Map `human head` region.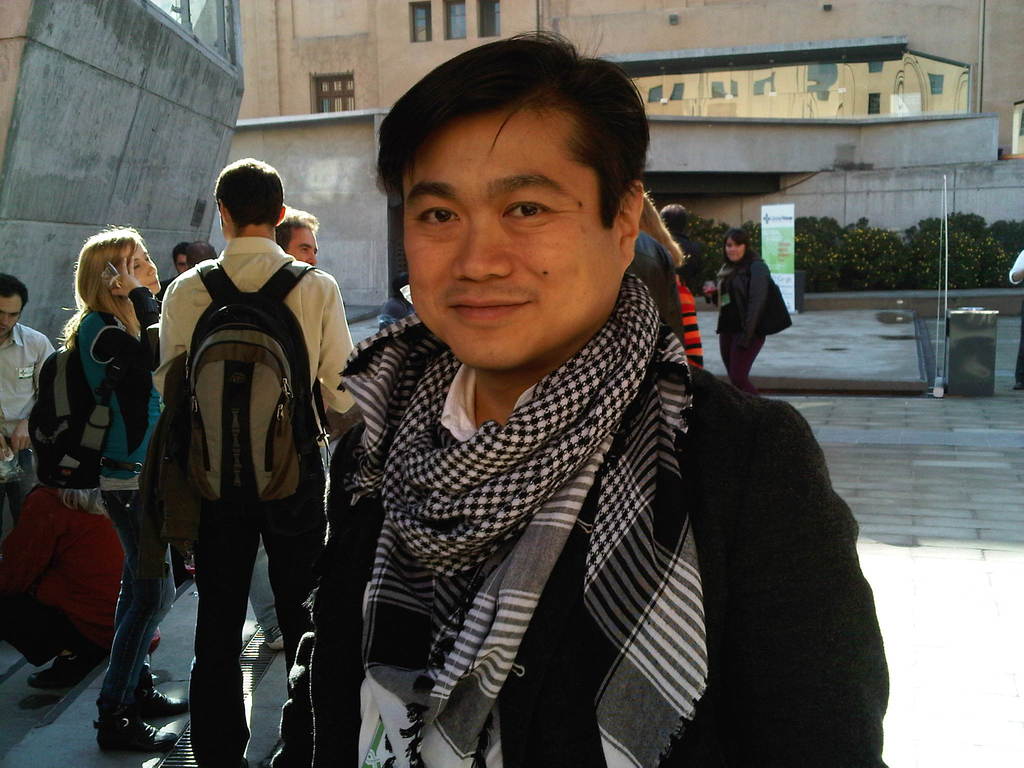
Mapped to 659,201,687,243.
